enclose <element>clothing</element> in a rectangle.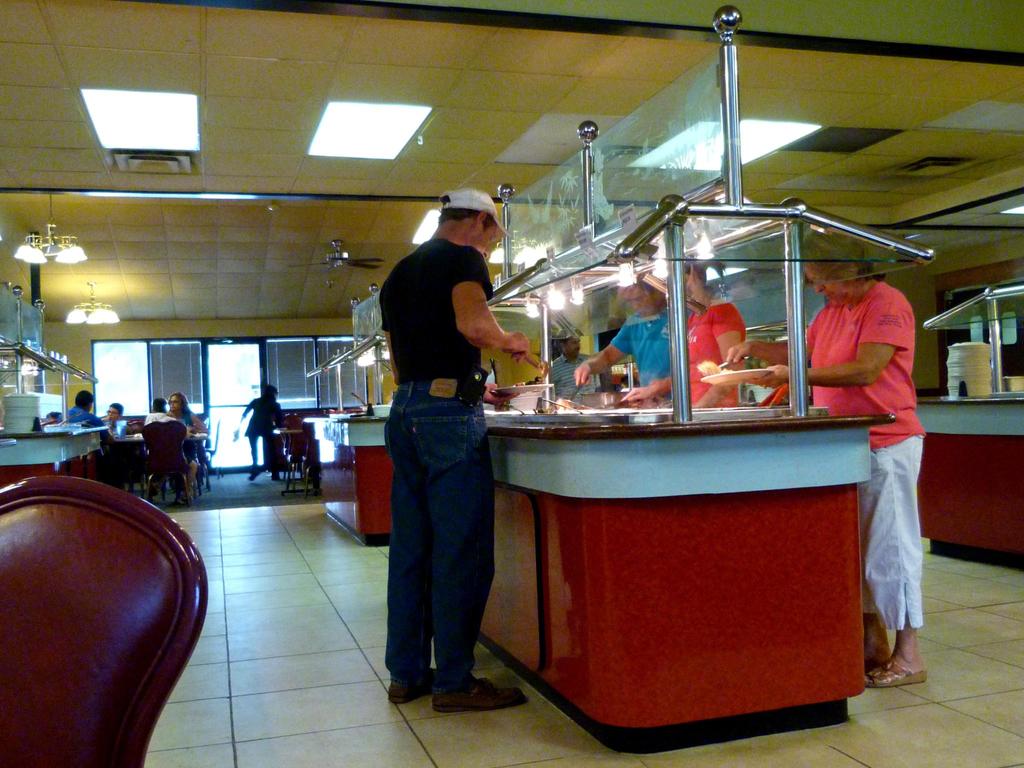
detection(64, 405, 96, 428).
